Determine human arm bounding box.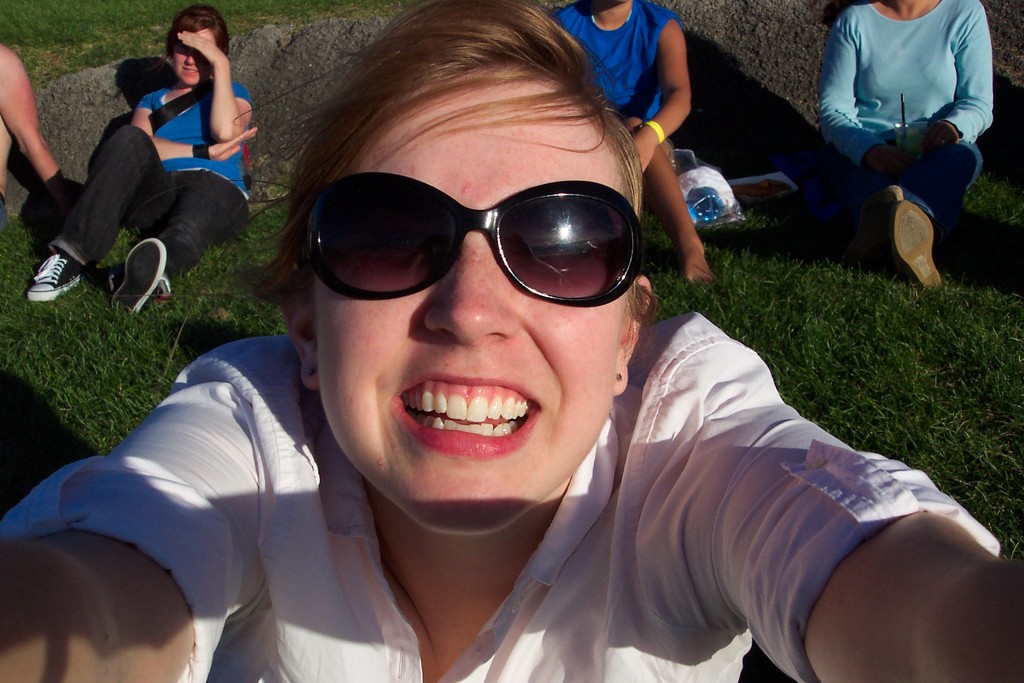
Determined: (632,15,698,179).
